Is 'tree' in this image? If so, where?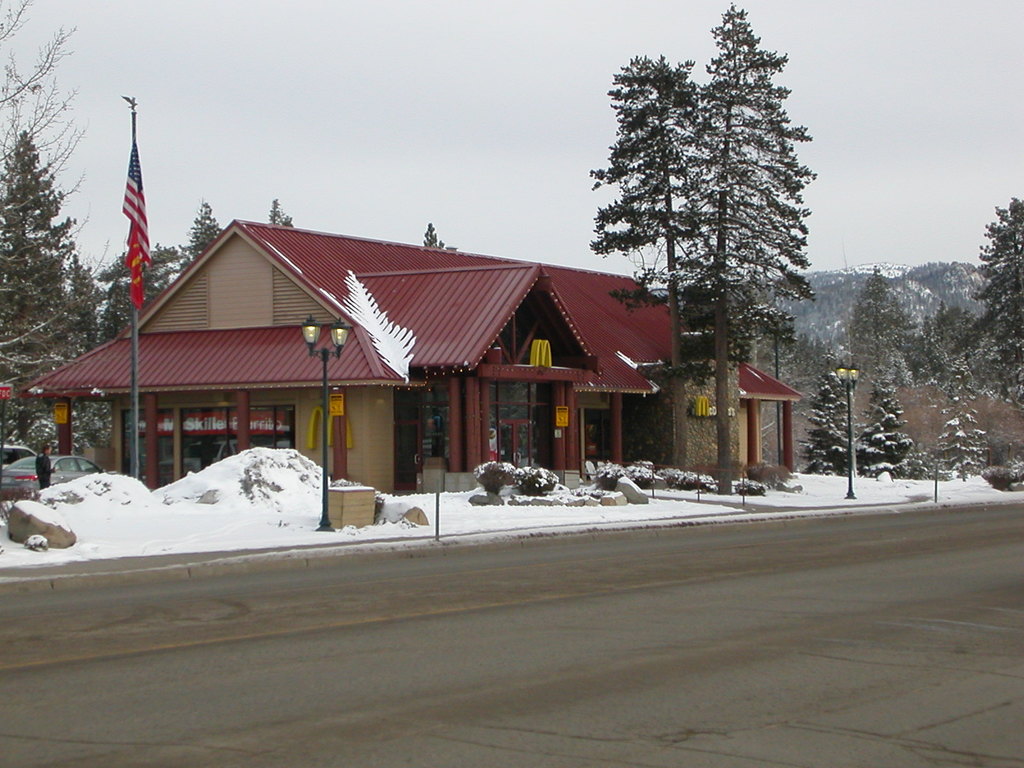
Yes, at bbox=[588, 60, 717, 467].
